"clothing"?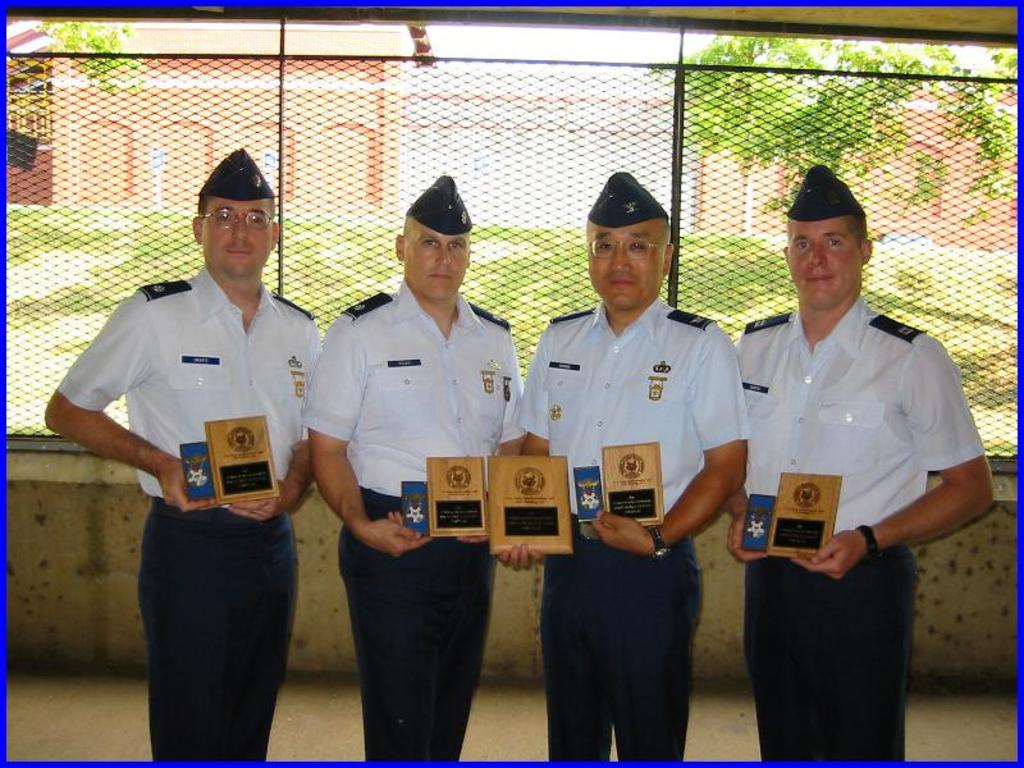
select_region(507, 288, 763, 532)
